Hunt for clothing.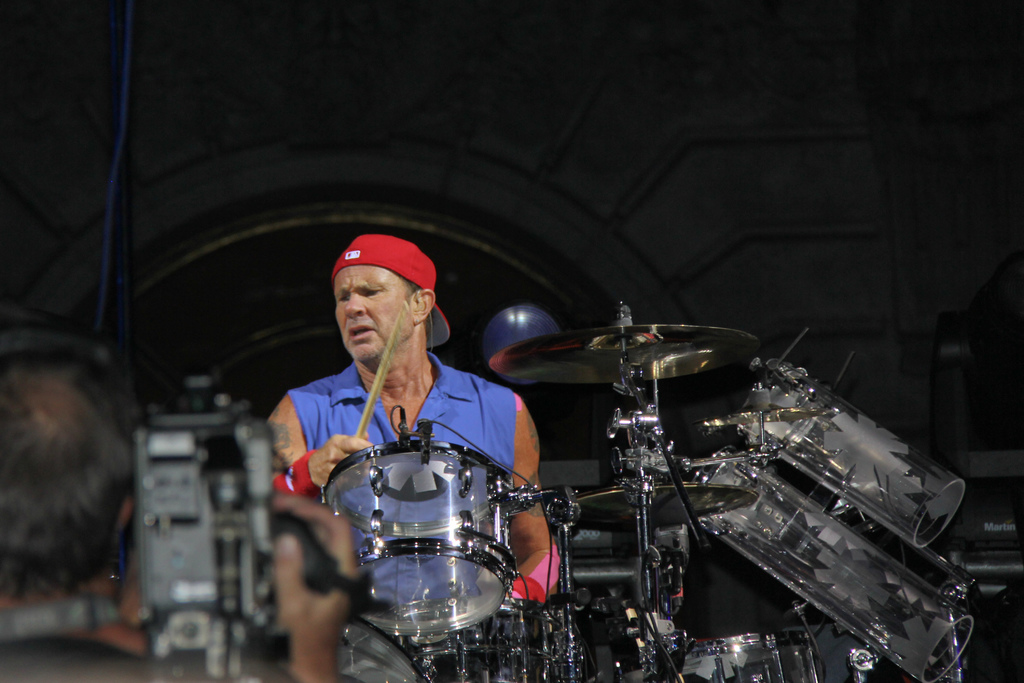
Hunted down at region(287, 360, 522, 614).
